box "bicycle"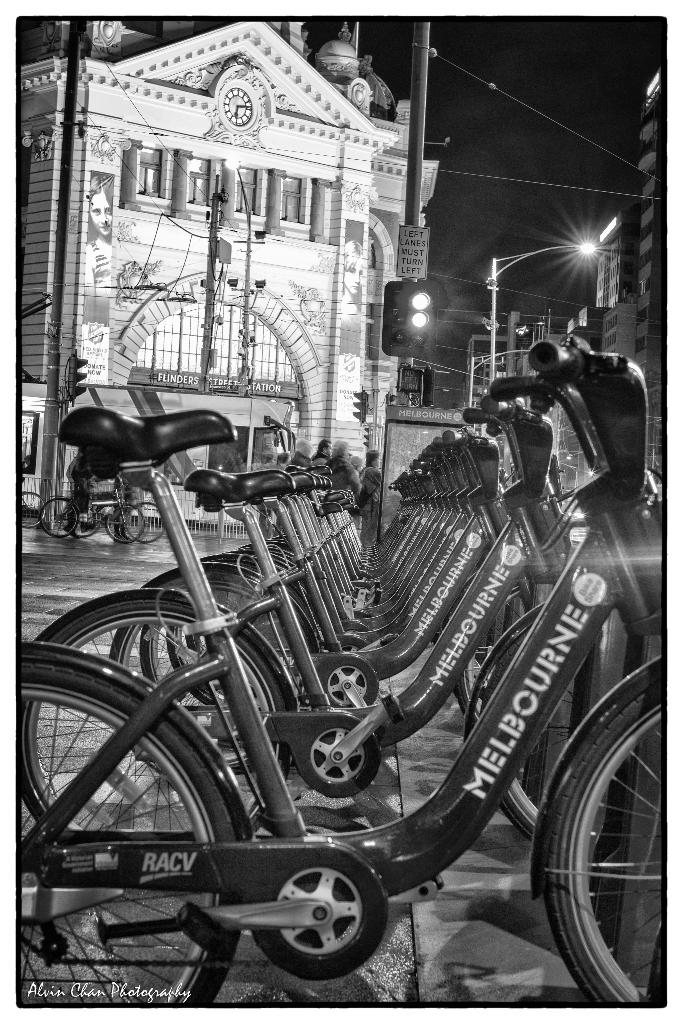
[left=31, top=497, right=162, bottom=554]
